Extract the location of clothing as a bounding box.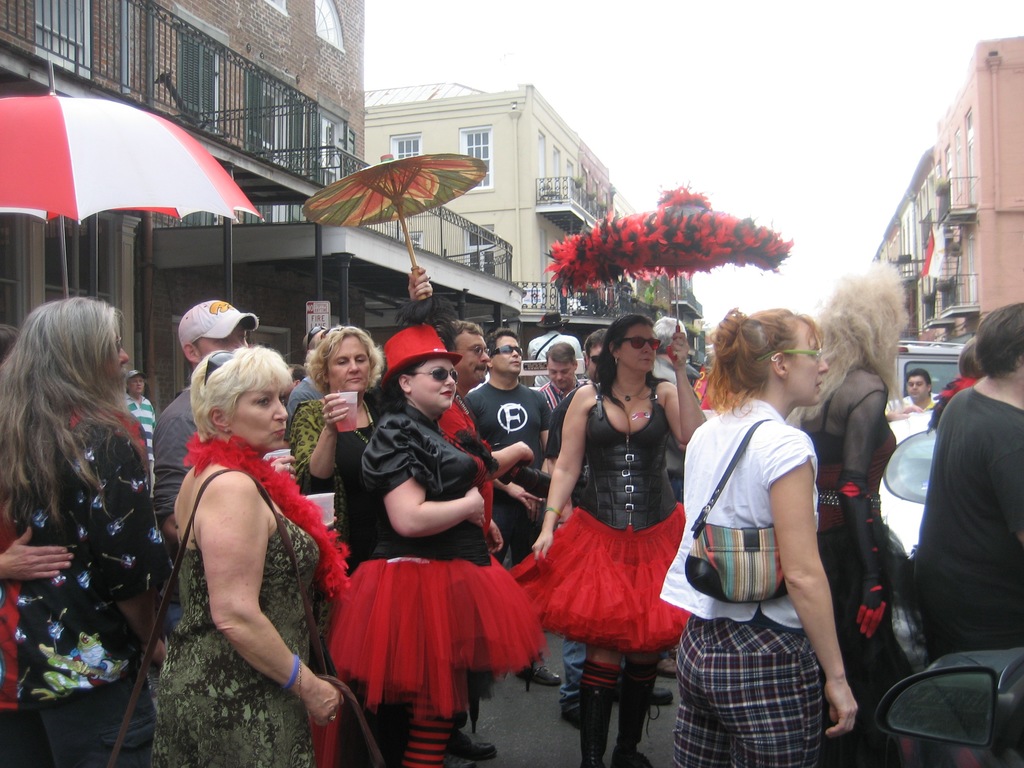
{"left": 463, "top": 385, "right": 550, "bottom": 541}.
